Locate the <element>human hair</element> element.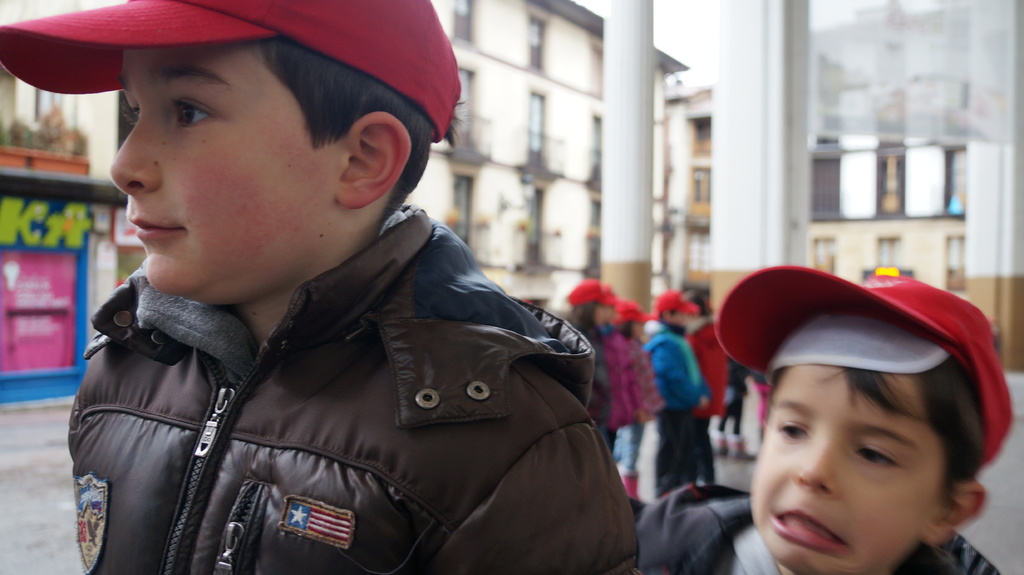
Element bbox: <region>54, 35, 397, 171</region>.
